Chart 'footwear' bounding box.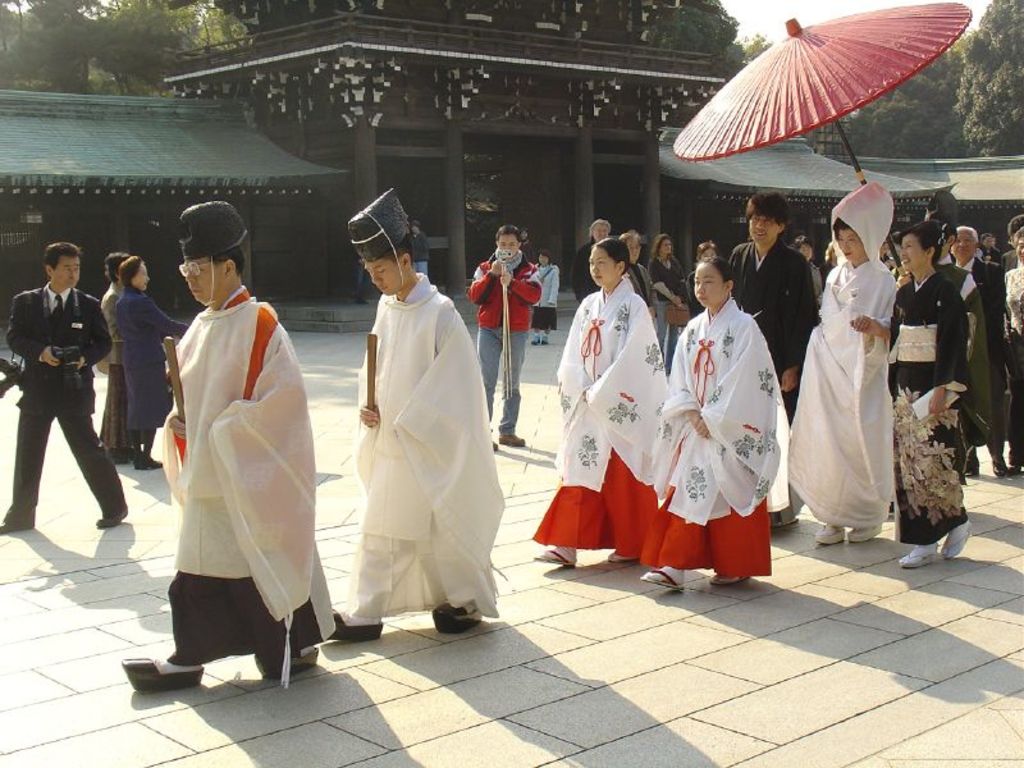
Charted: x1=637, y1=567, x2=685, y2=590.
